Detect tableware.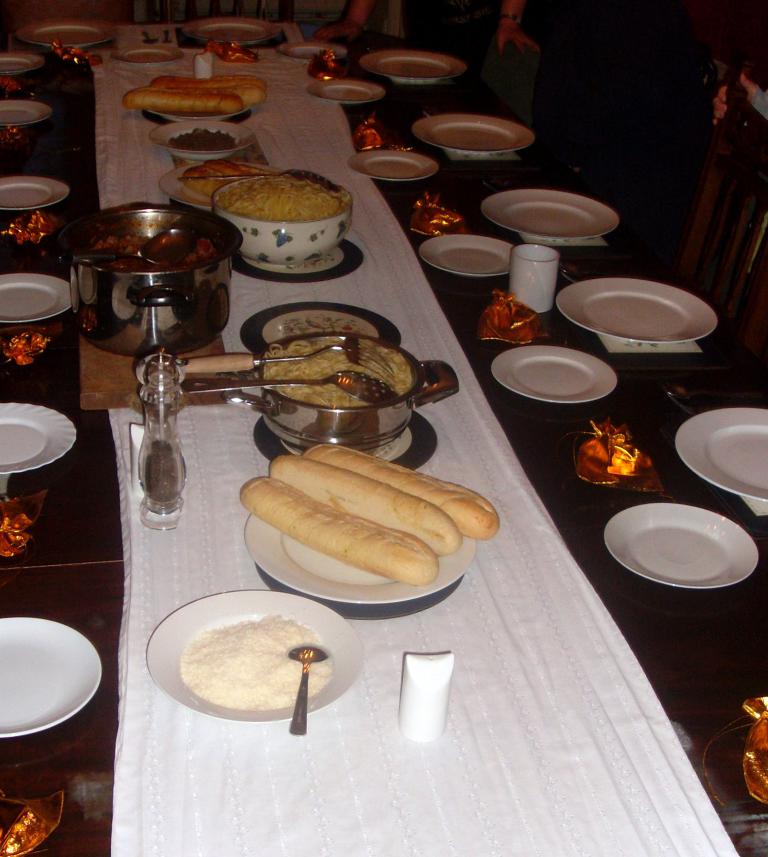
Detected at Rect(512, 249, 559, 314).
